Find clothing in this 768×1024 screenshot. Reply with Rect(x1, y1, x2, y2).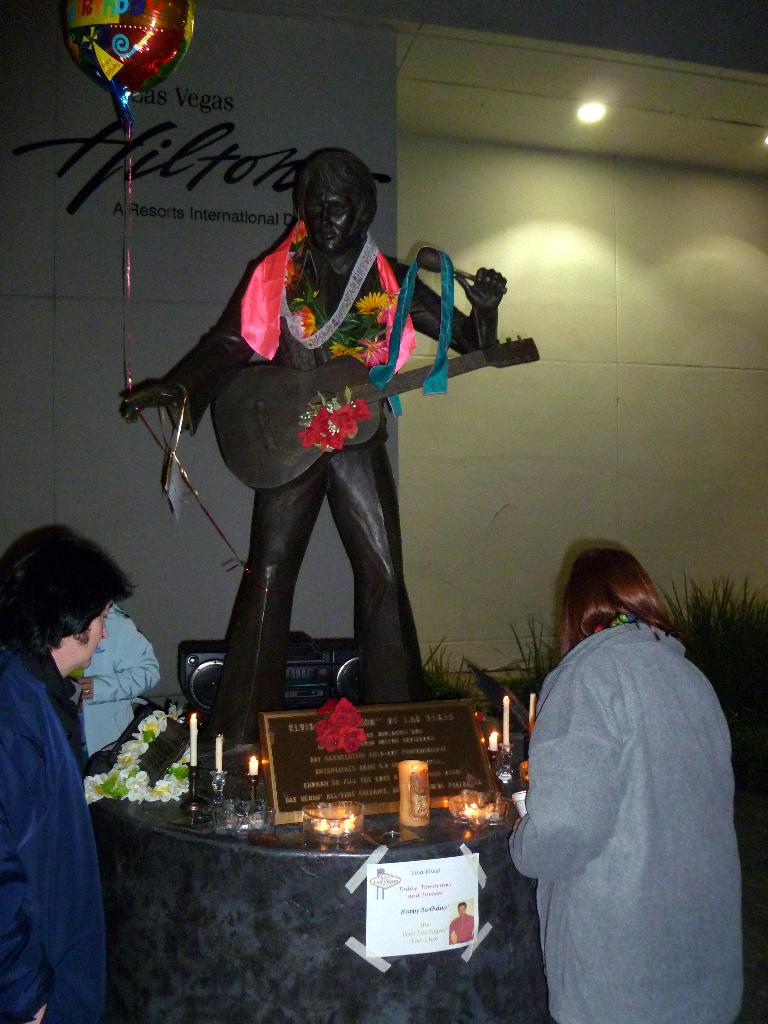
Rect(0, 647, 105, 1018).
